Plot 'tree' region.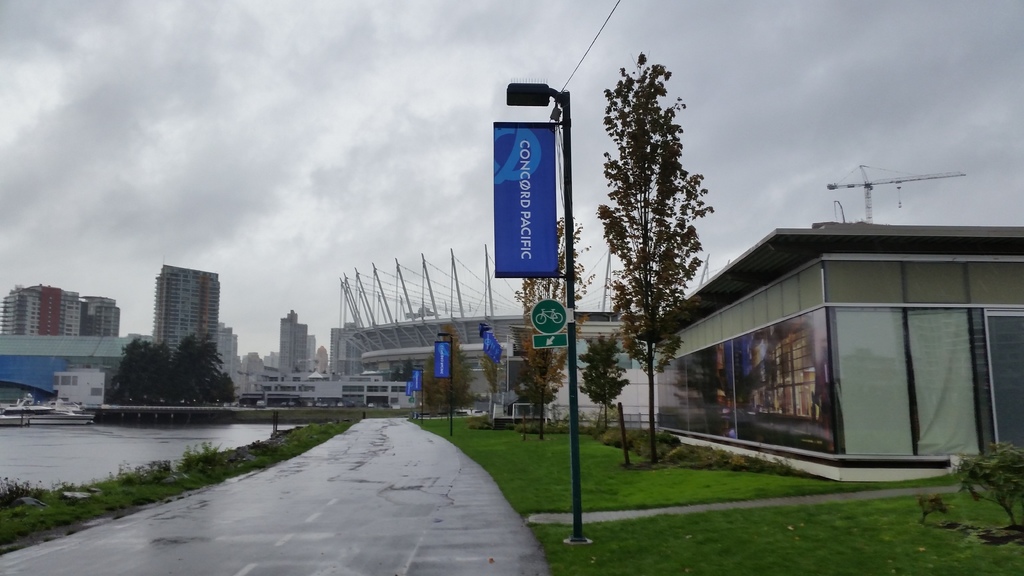
Plotted at x1=396 y1=358 x2=416 y2=387.
